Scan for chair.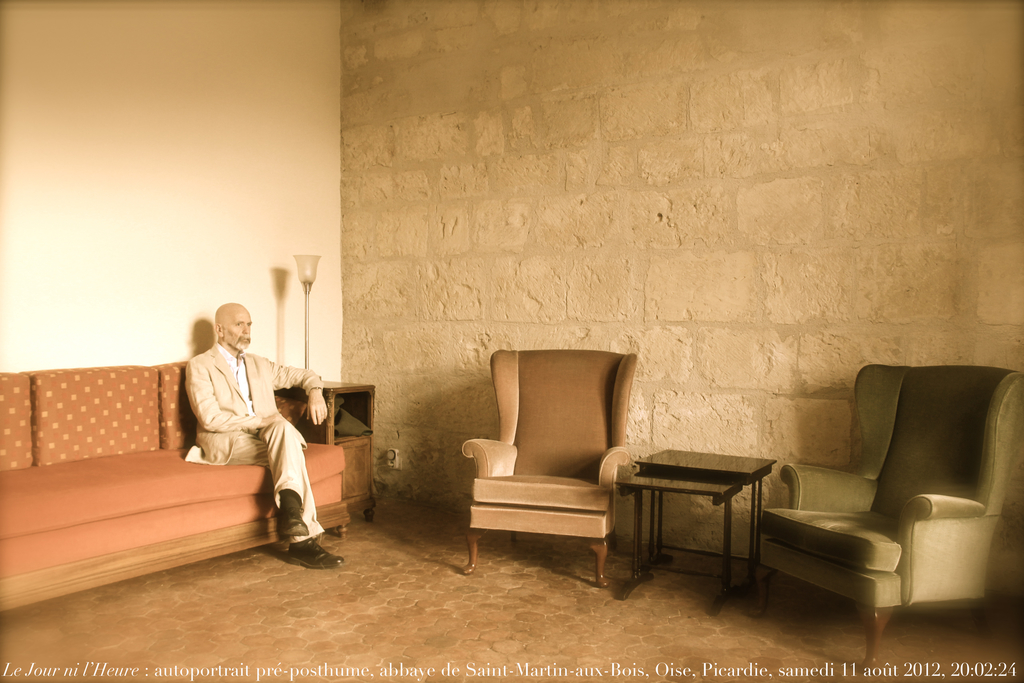
Scan result: left=458, top=350, right=643, bottom=592.
